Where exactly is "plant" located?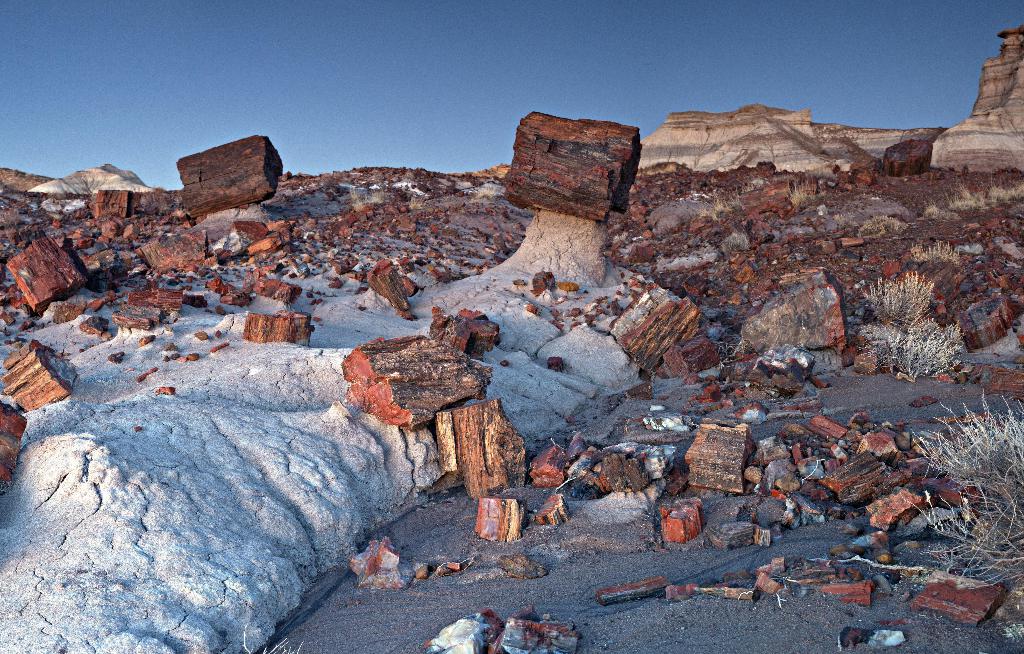
Its bounding box is [862,264,933,328].
